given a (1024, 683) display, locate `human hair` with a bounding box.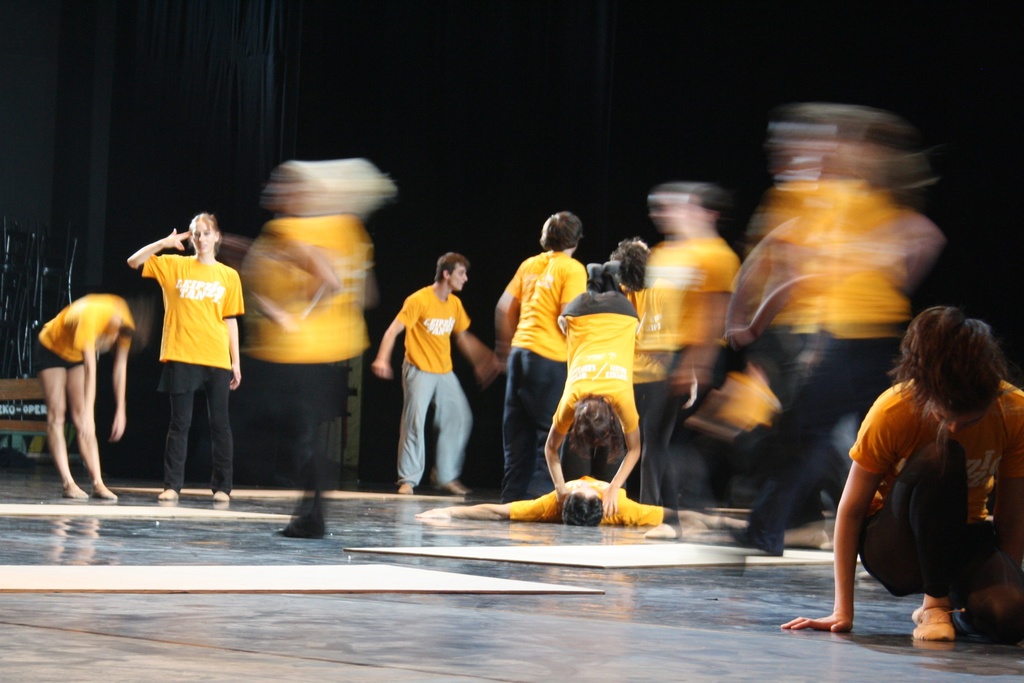
Located: [560,490,602,523].
